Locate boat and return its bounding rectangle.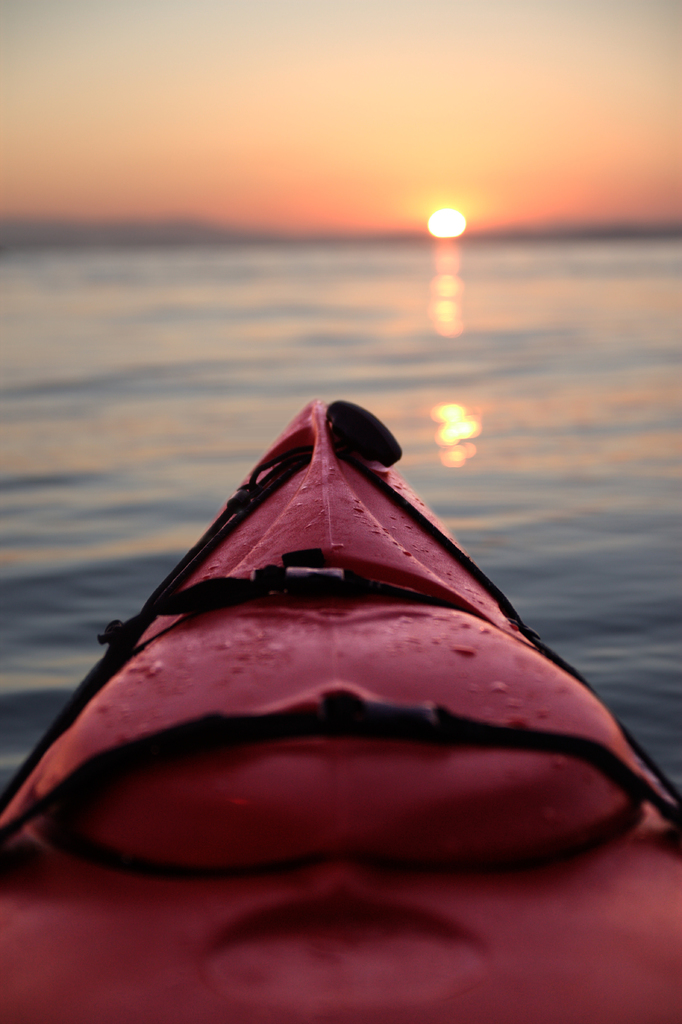
<region>6, 415, 662, 989</region>.
